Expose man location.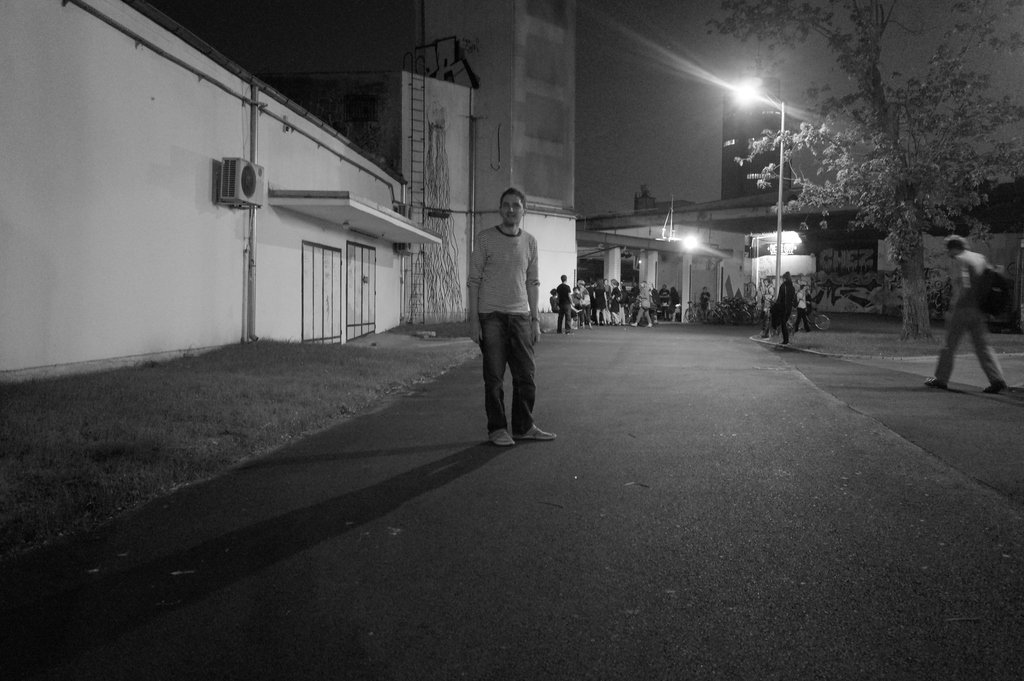
Exposed at Rect(467, 190, 555, 461).
